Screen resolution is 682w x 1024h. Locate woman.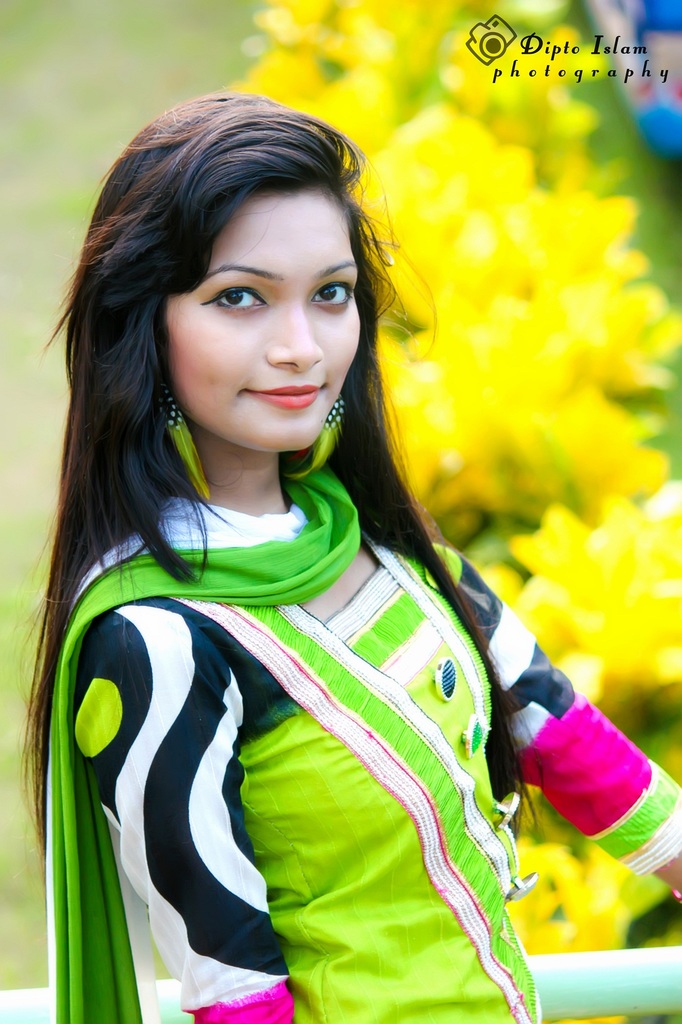
{"left": 26, "top": 112, "right": 631, "bottom": 964}.
